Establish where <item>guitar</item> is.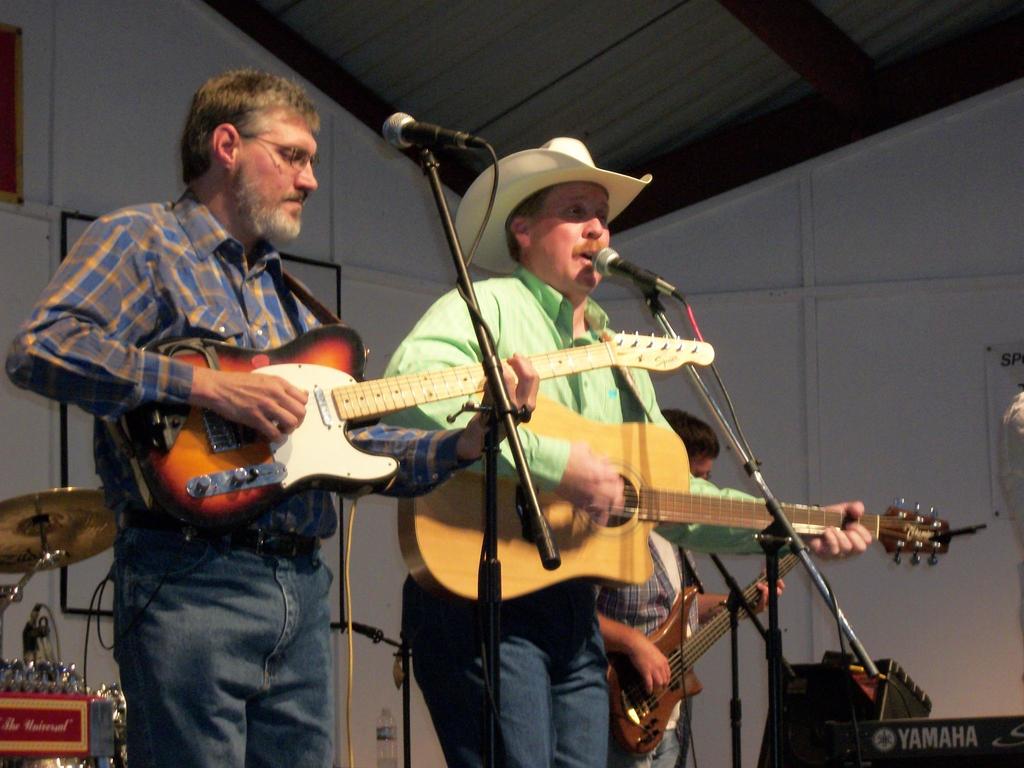
Established at Rect(396, 389, 954, 611).
